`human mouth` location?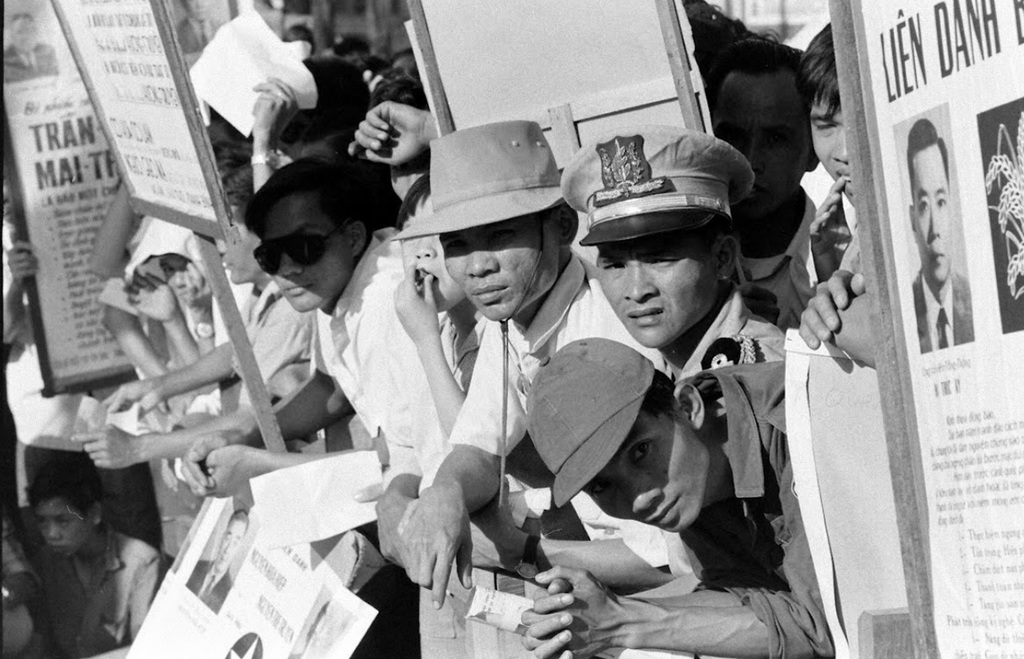
[50,545,67,550]
